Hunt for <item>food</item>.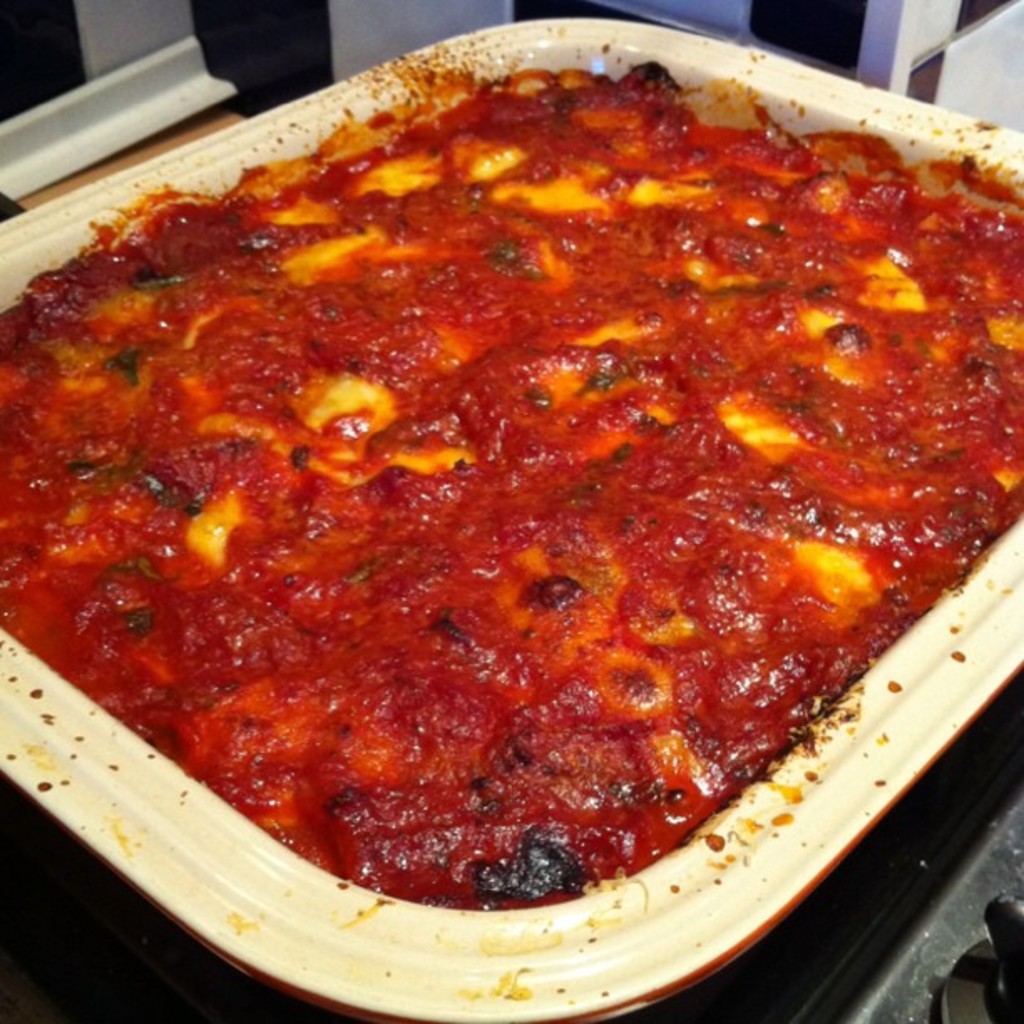
Hunted down at <box>40,67,1016,934</box>.
